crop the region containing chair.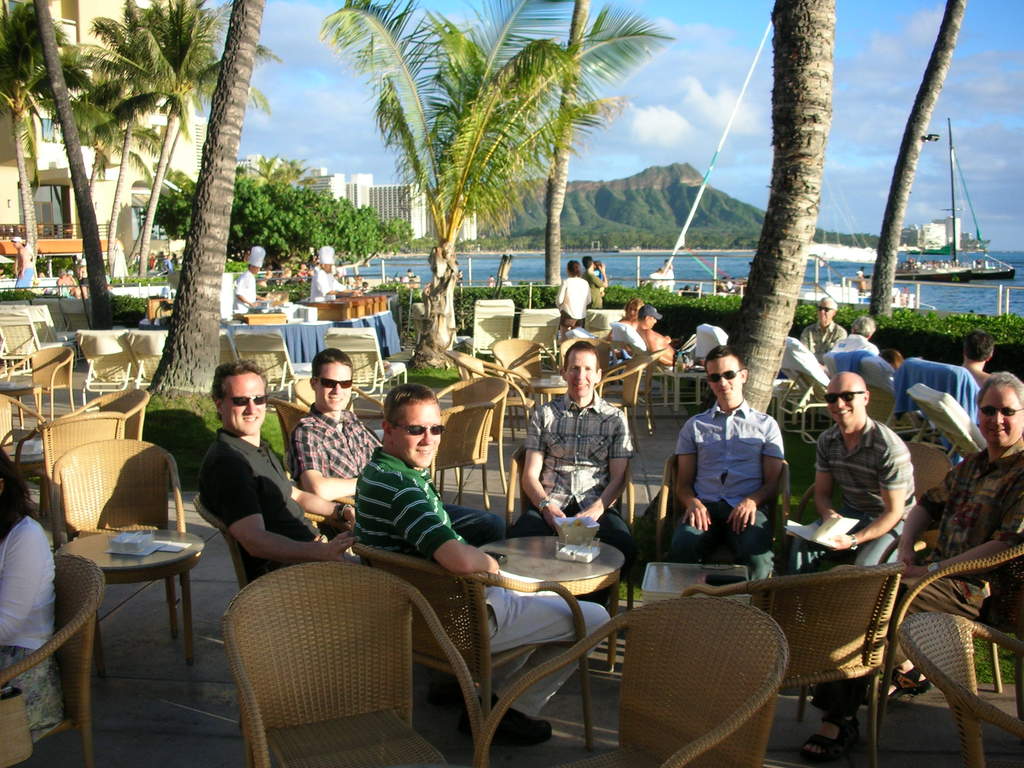
Crop region: box(694, 324, 735, 397).
